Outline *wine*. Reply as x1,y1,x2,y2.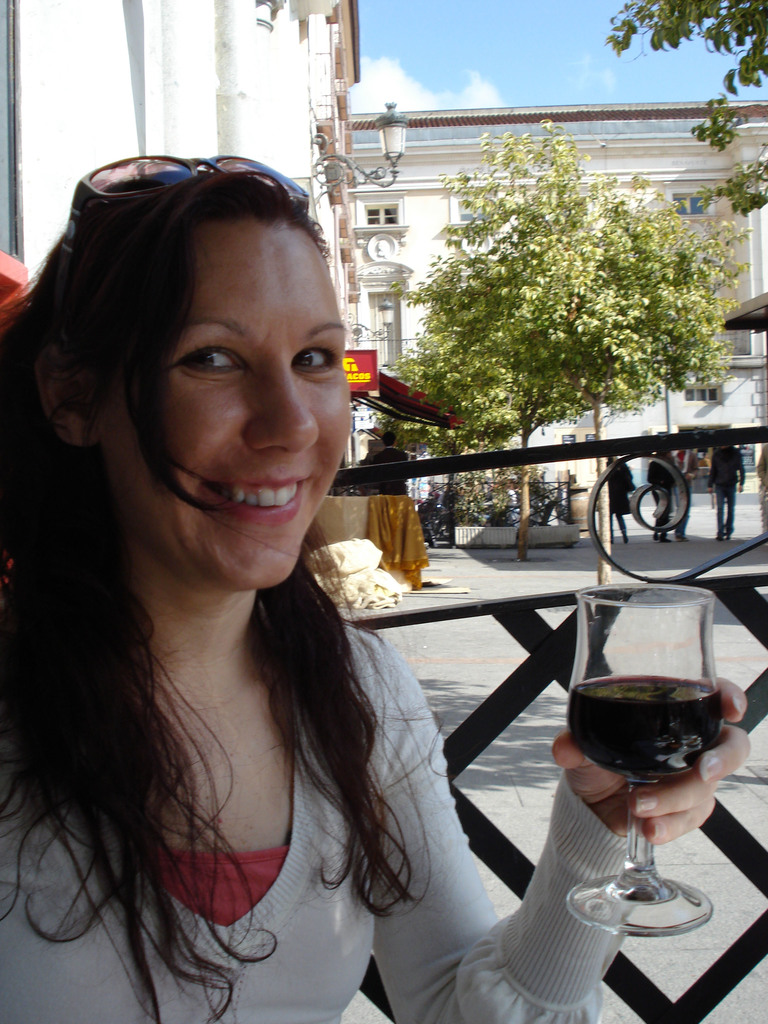
570,669,724,796.
